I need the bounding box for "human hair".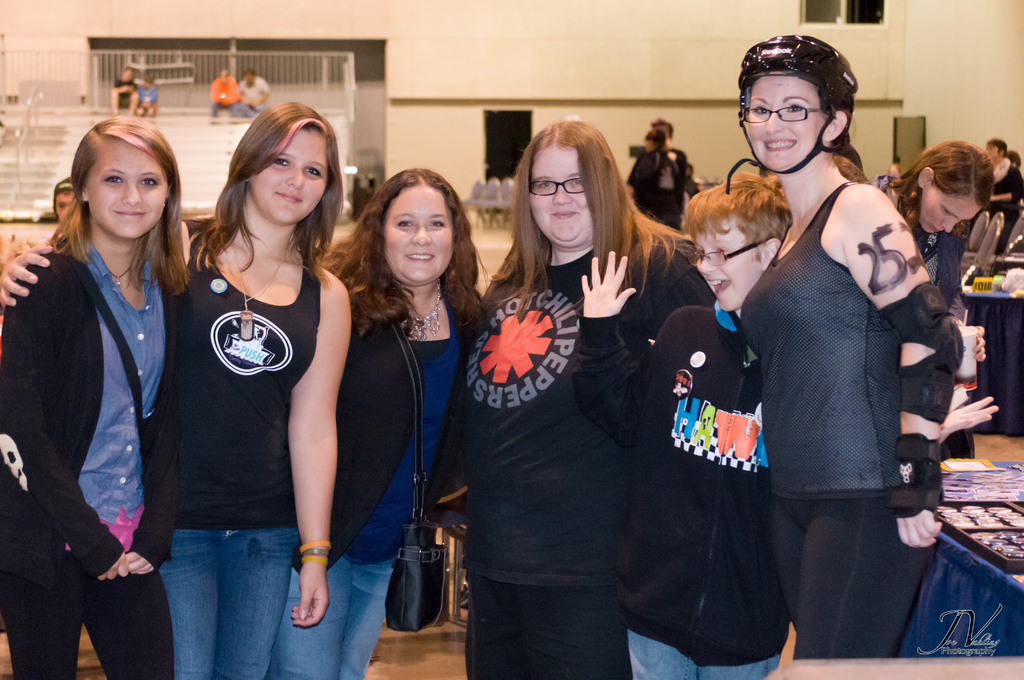
Here it is: (x1=985, y1=134, x2=1009, y2=156).
